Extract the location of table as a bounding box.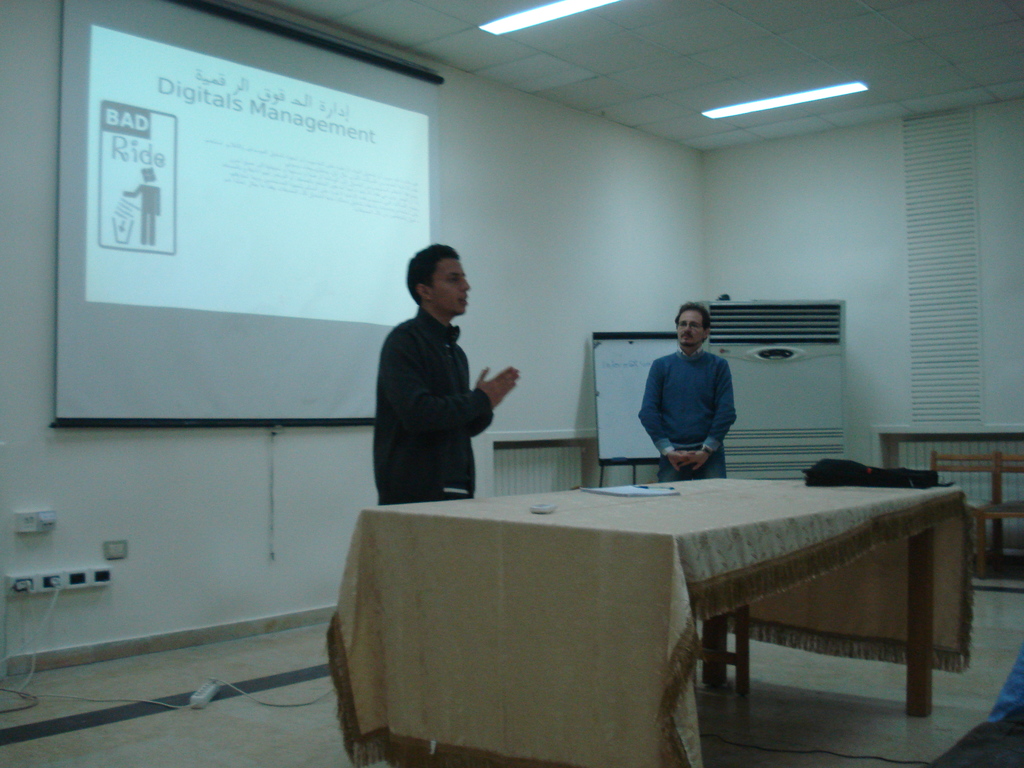
(left=326, top=472, right=975, bottom=767).
